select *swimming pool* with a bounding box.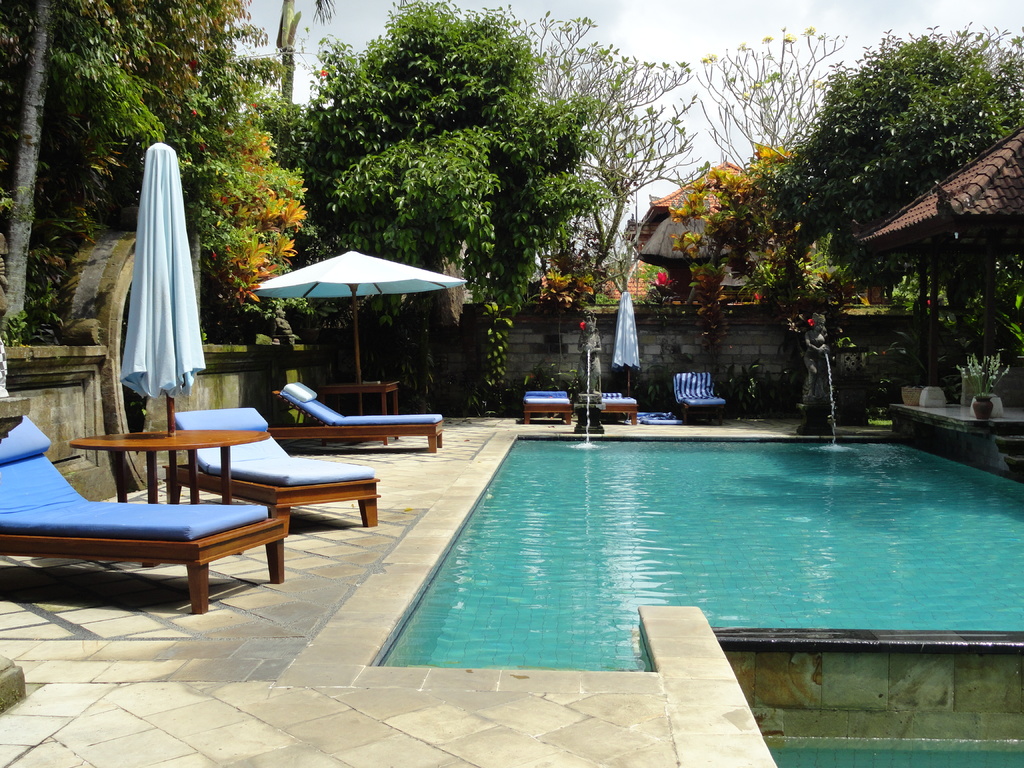
[314,410,1000,720].
